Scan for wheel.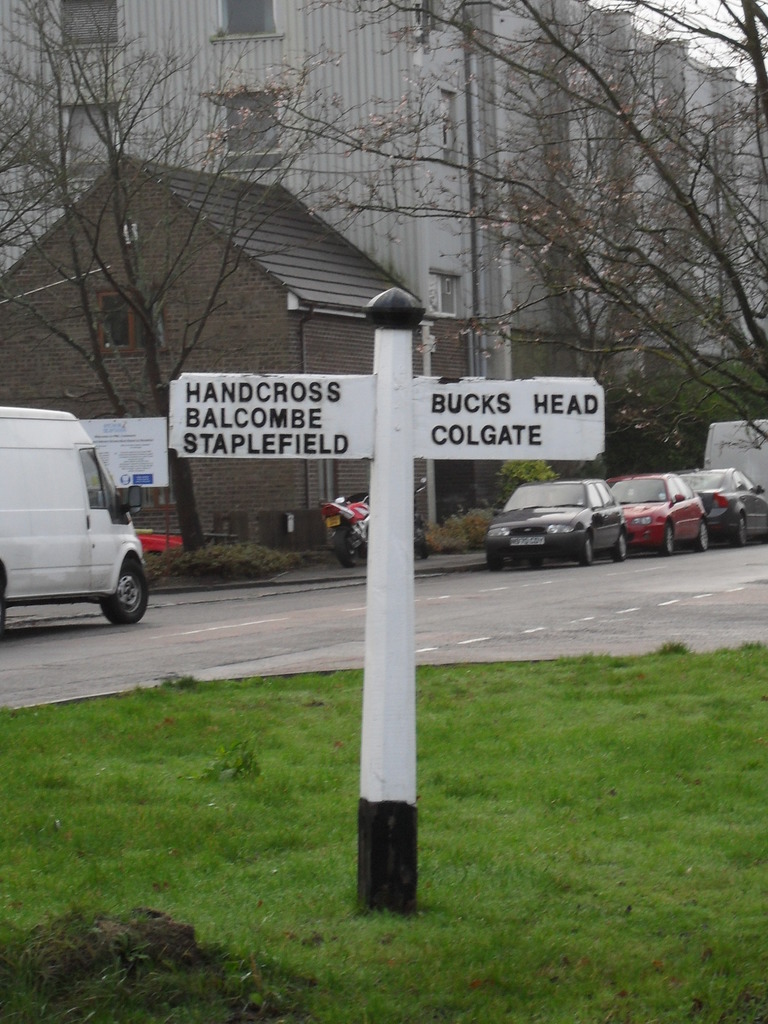
Scan result: (698, 522, 707, 552).
